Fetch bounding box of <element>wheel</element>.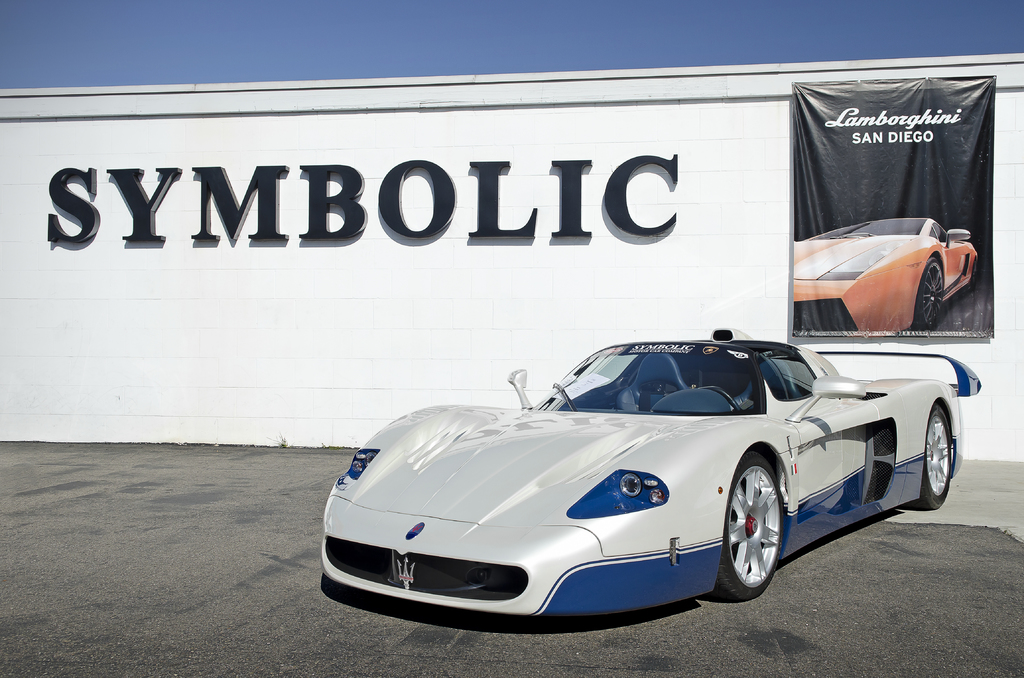
Bbox: 911/404/954/512.
